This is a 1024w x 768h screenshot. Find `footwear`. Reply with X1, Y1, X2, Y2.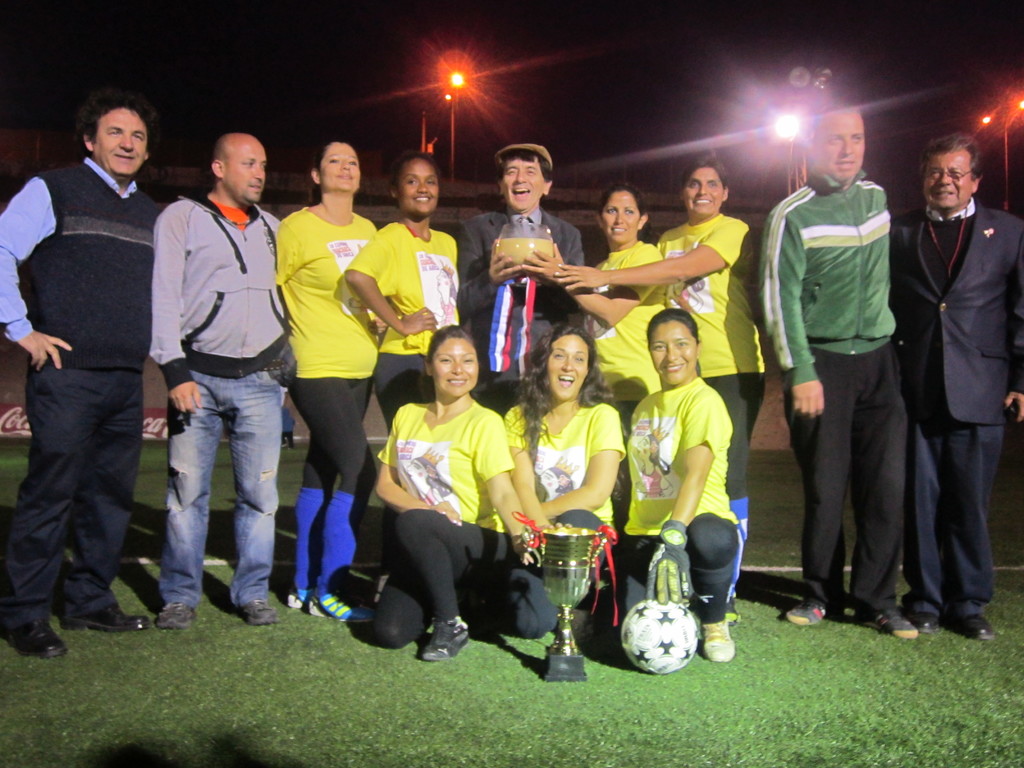
154, 604, 189, 638.
